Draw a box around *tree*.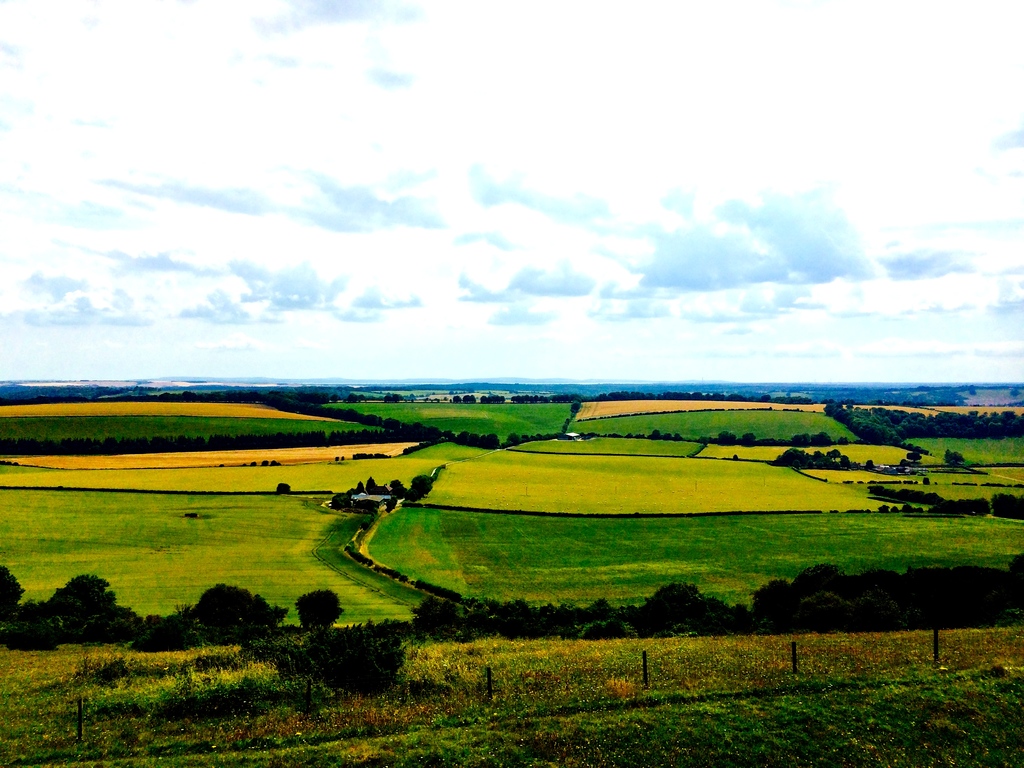
(294, 617, 419, 701).
